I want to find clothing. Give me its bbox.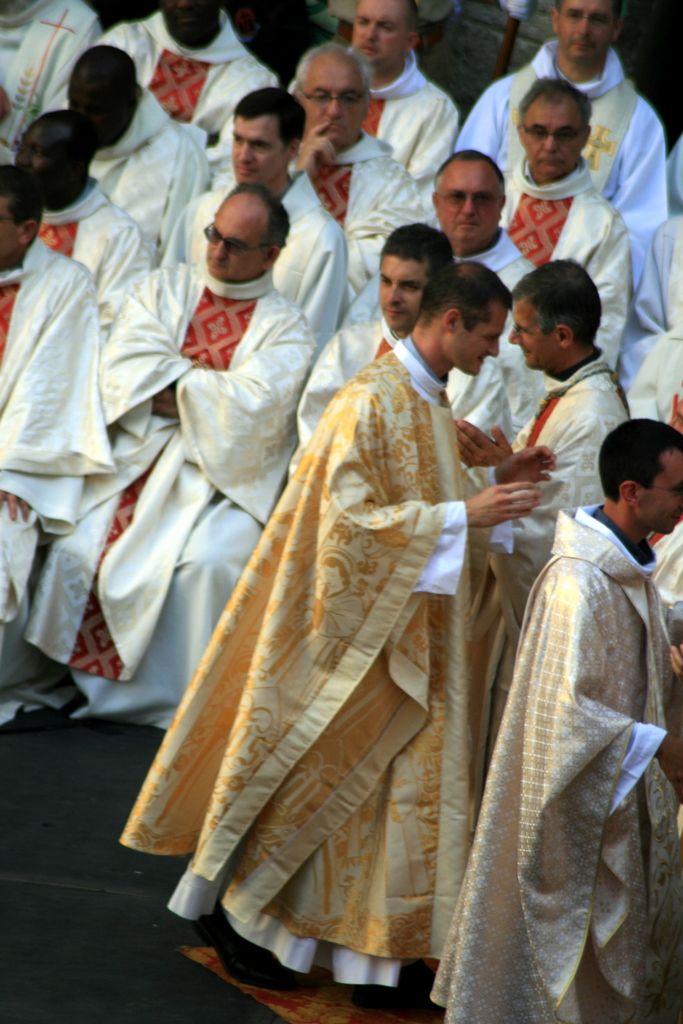
x1=102, y1=87, x2=237, y2=269.
